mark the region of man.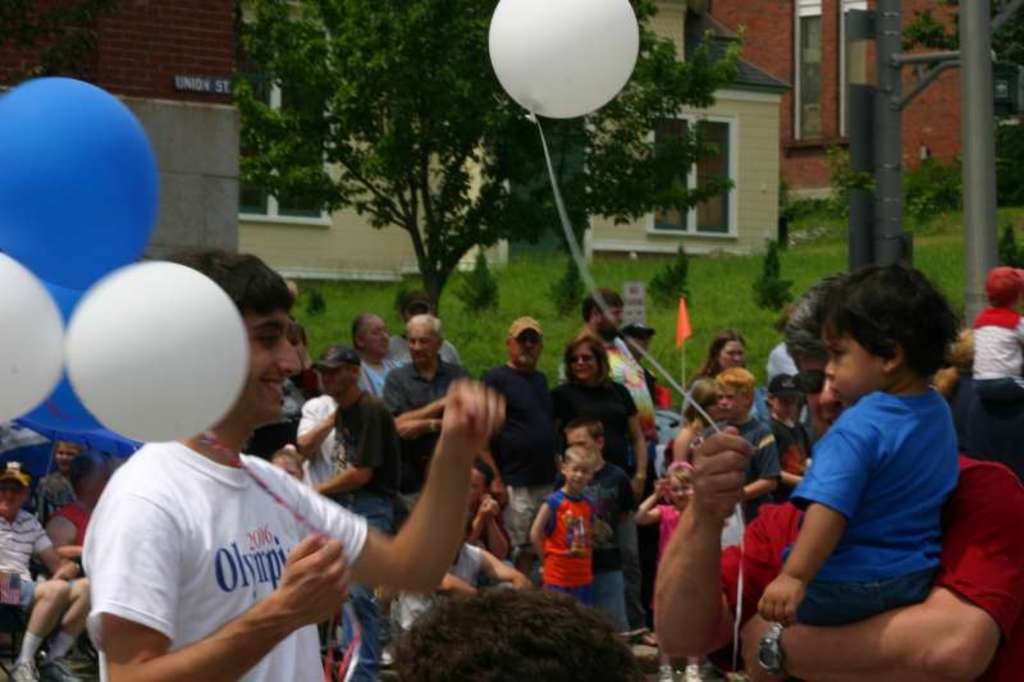
Region: <region>87, 241, 509, 678</region>.
